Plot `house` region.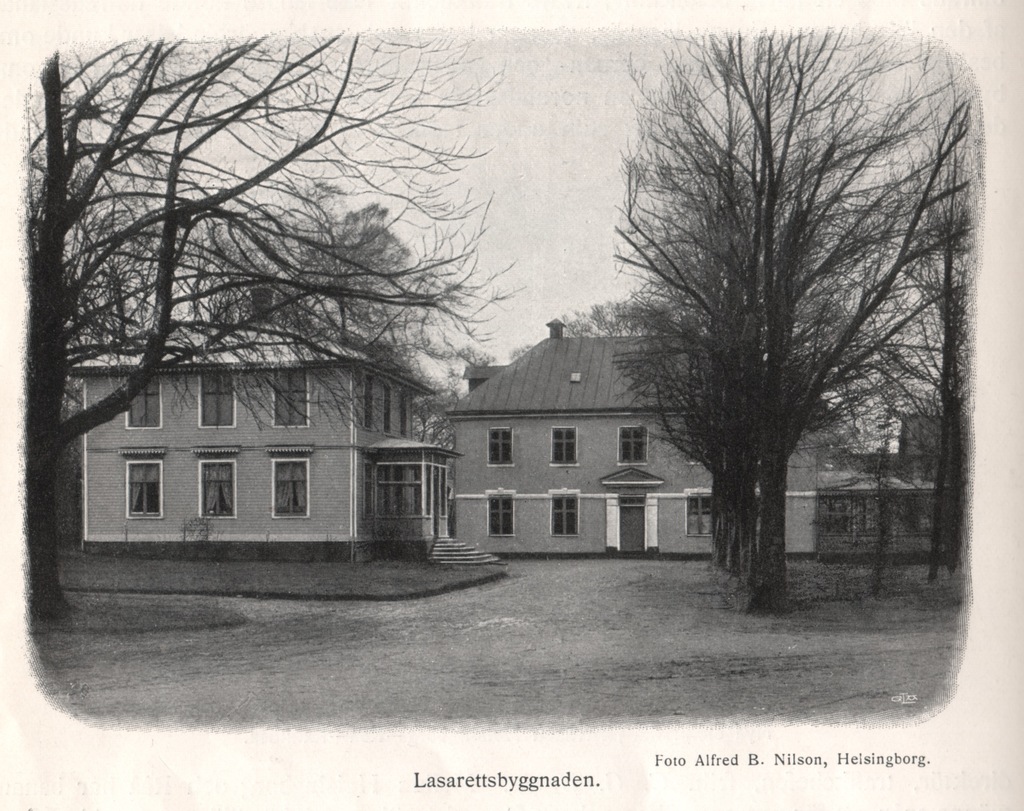
Plotted at region(895, 412, 952, 486).
